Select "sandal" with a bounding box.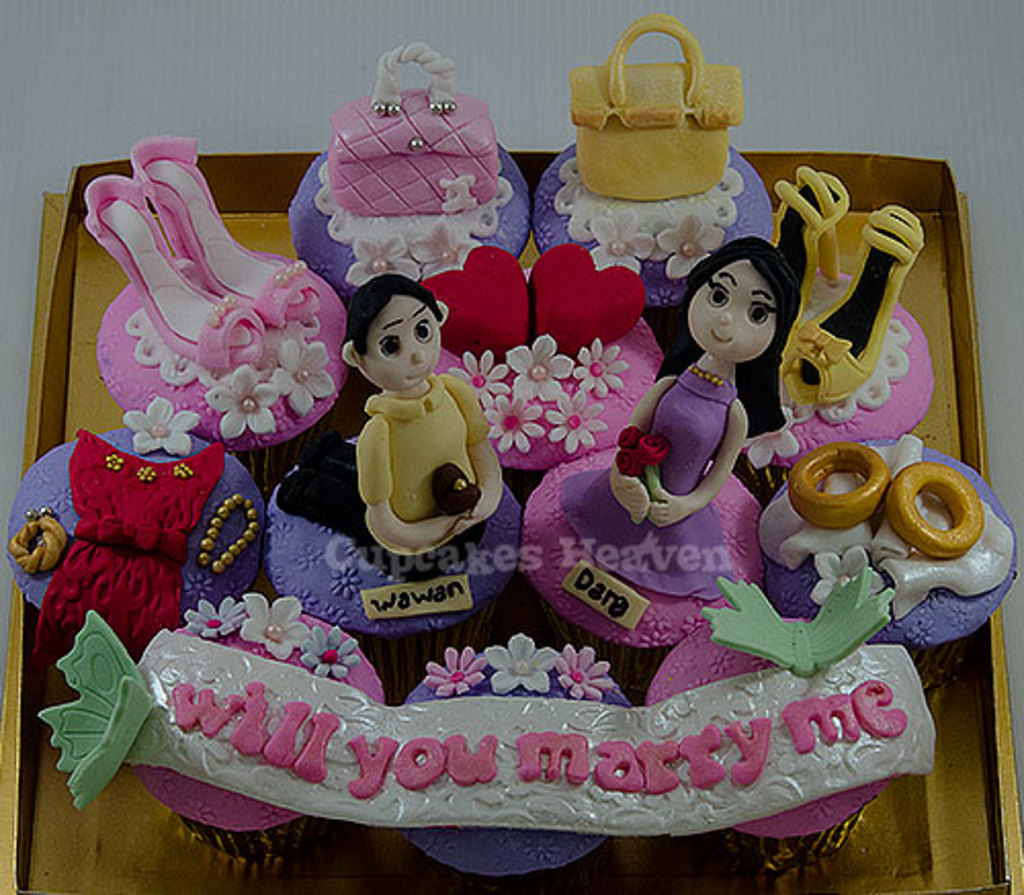
BBox(125, 139, 319, 326).
